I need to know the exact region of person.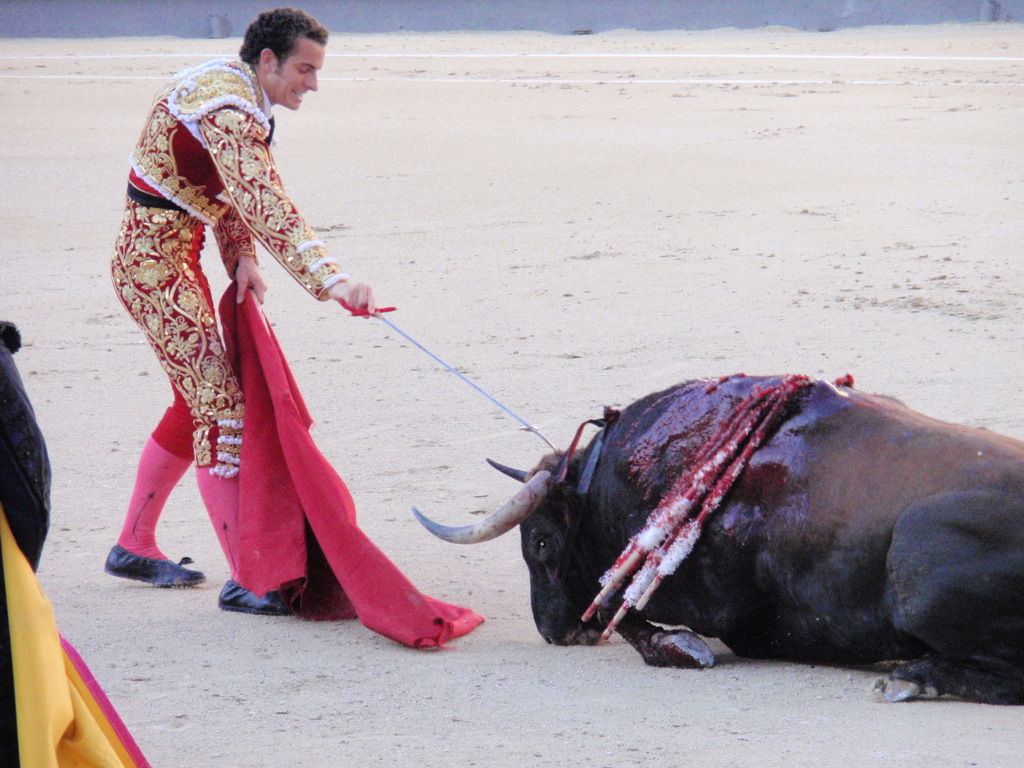
Region: 111/11/402/642.
